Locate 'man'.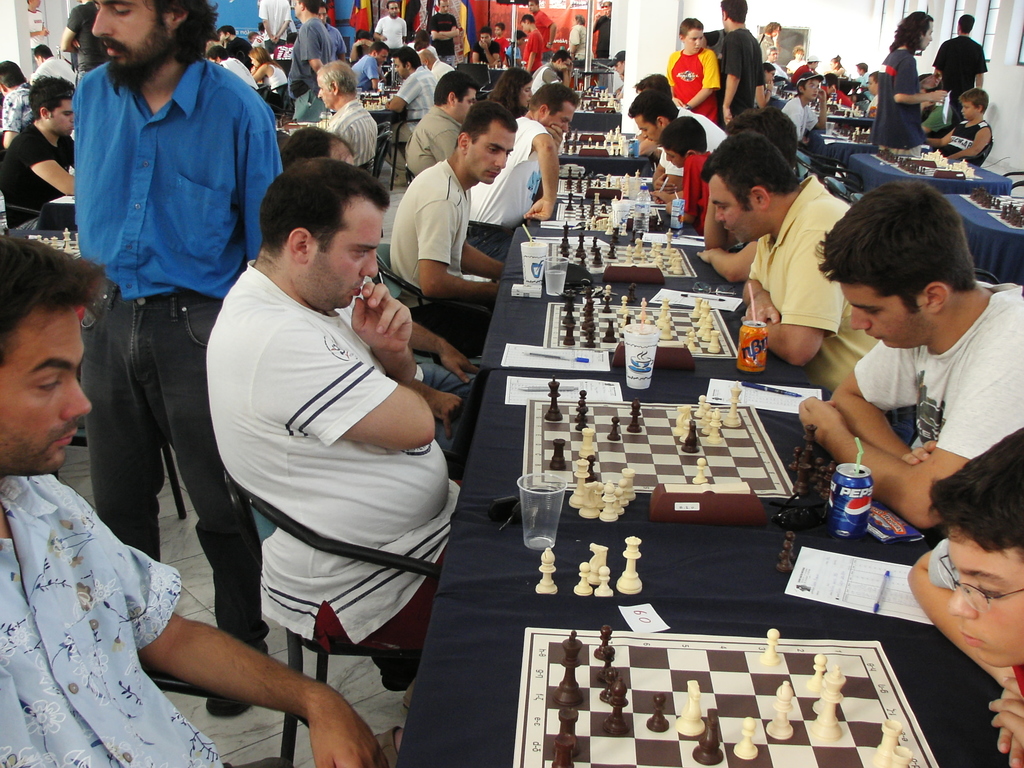
Bounding box: region(799, 180, 1023, 532).
